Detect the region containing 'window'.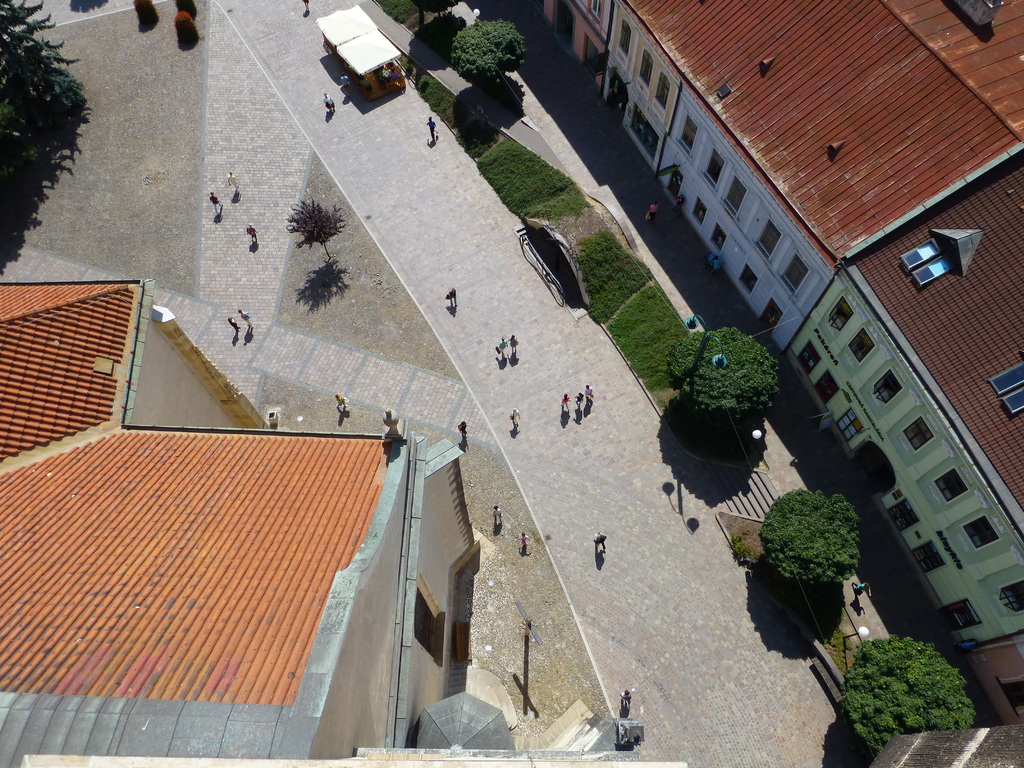
[left=965, top=515, right=1007, bottom=548].
